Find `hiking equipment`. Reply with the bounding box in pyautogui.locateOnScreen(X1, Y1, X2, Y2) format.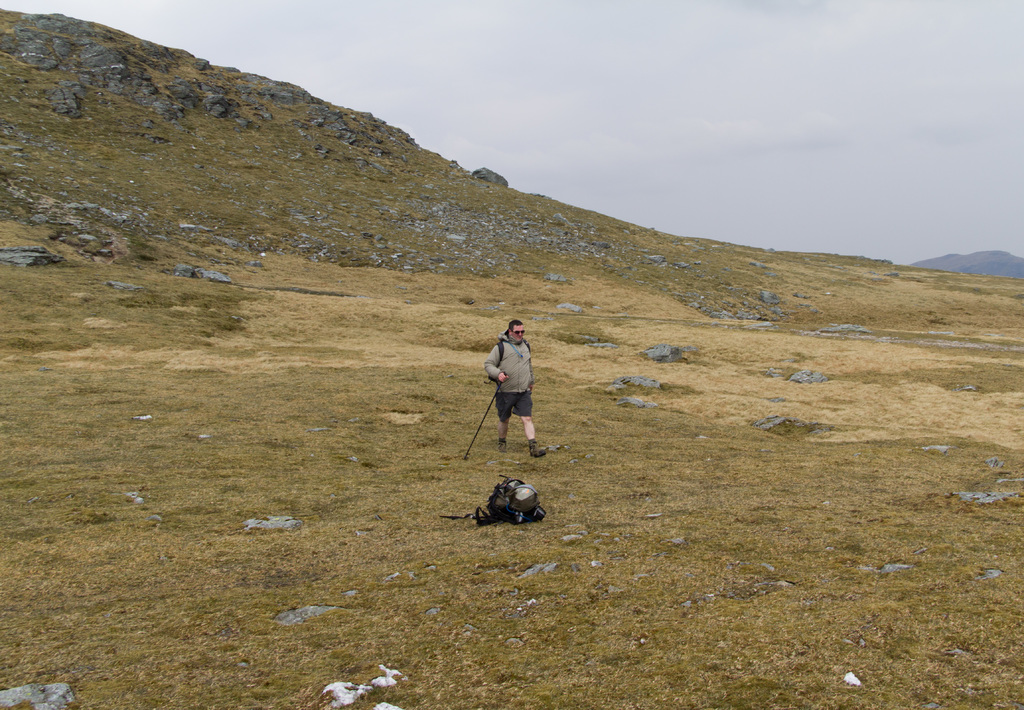
pyautogui.locateOnScreen(437, 475, 548, 531).
